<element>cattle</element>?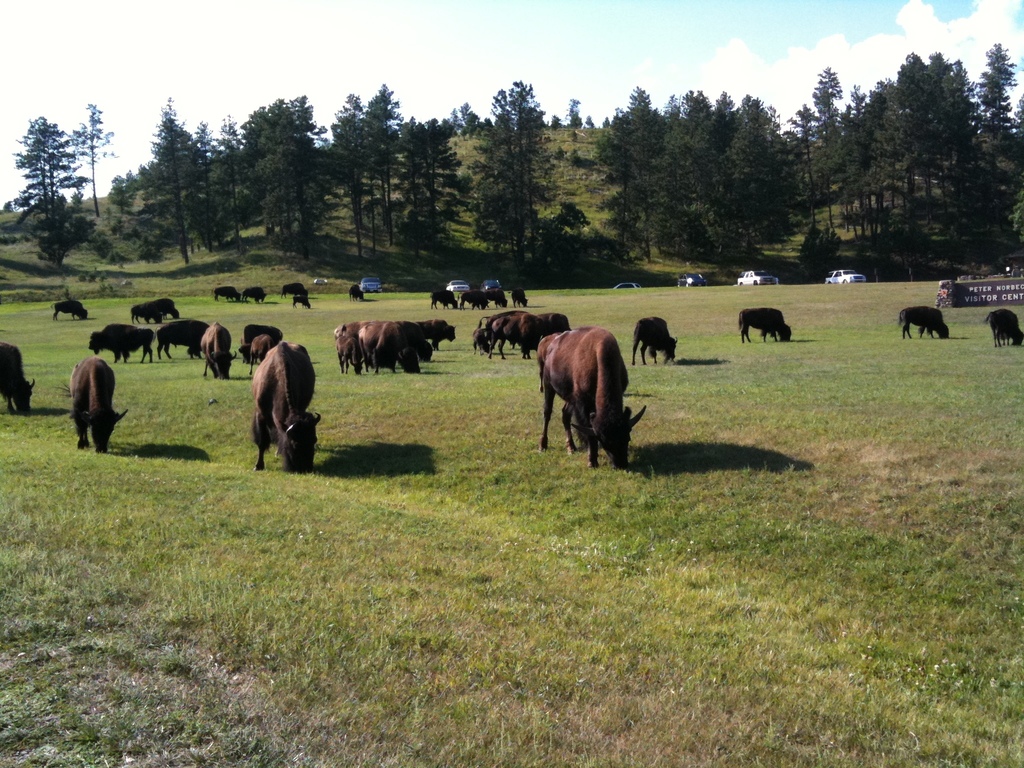
select_region(200, 327, 241, 380)
